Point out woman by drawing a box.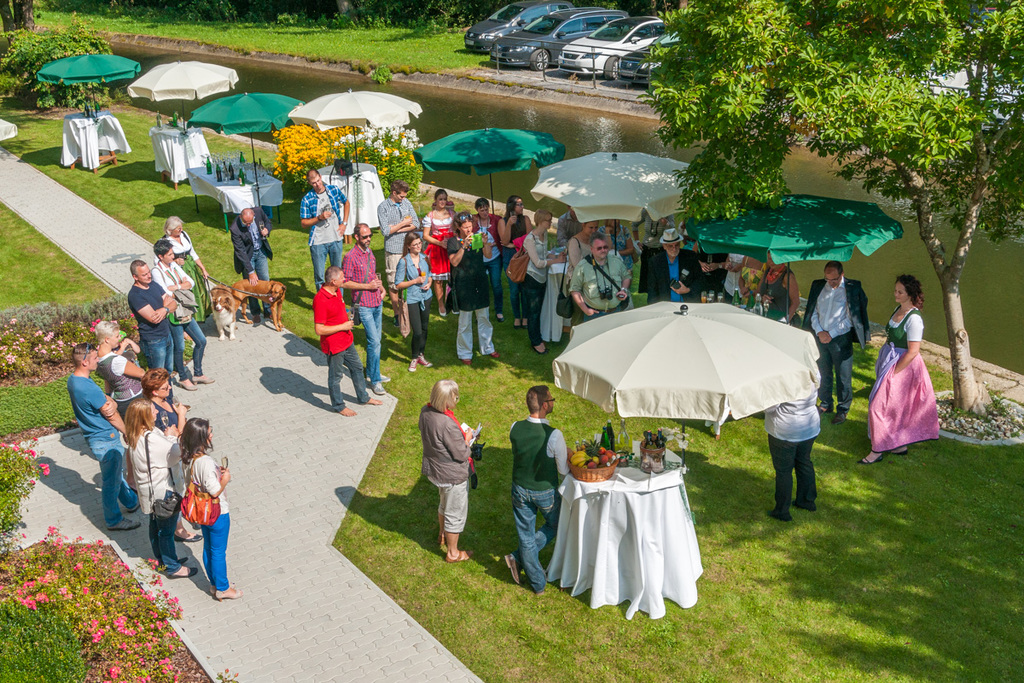
x1=857, y1=272, x2=941, y2=467.
